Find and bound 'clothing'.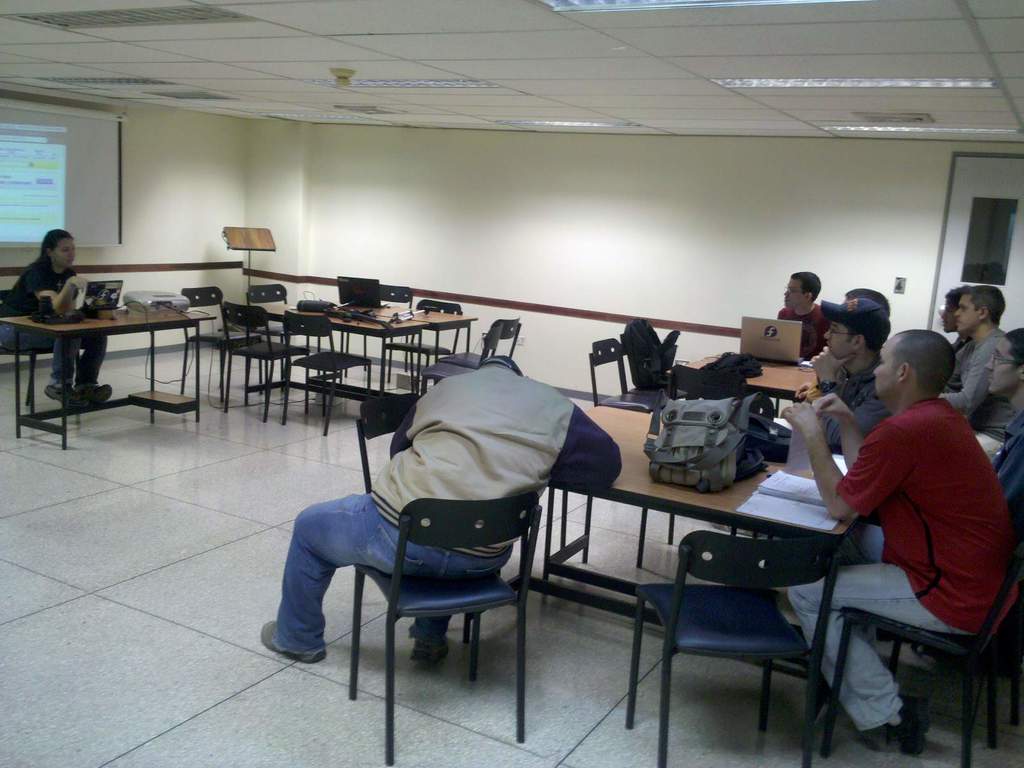
Bound: select_region(778, 305, 831, 362).
